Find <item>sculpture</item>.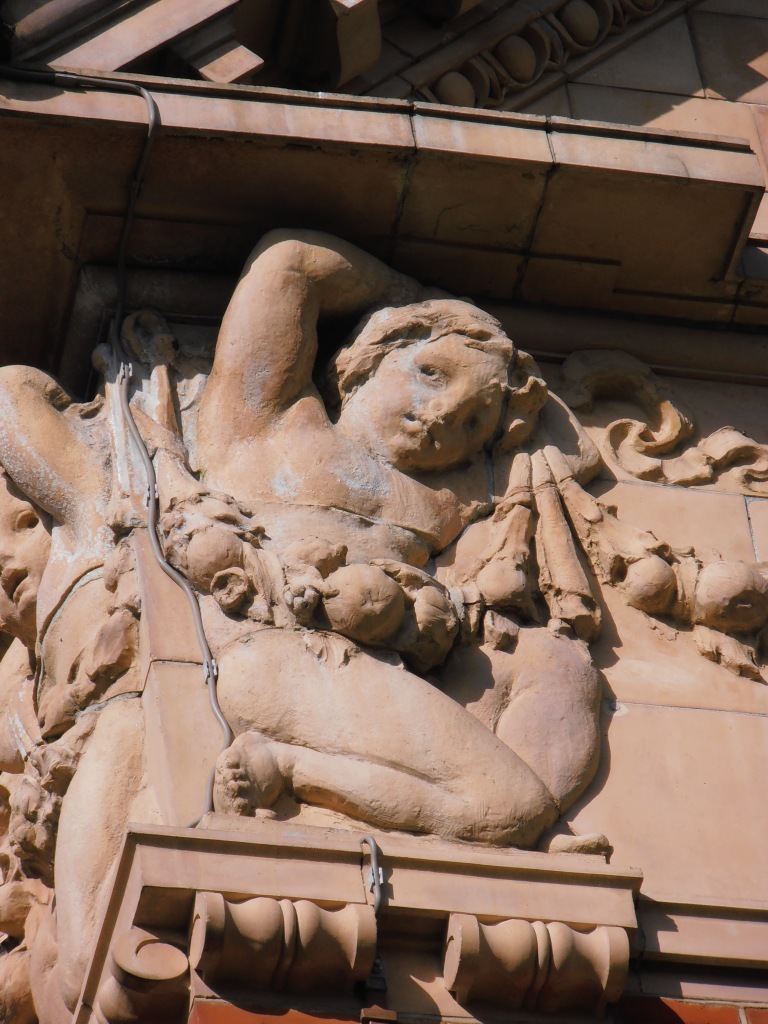
box(0, 206, 767, 1023).
